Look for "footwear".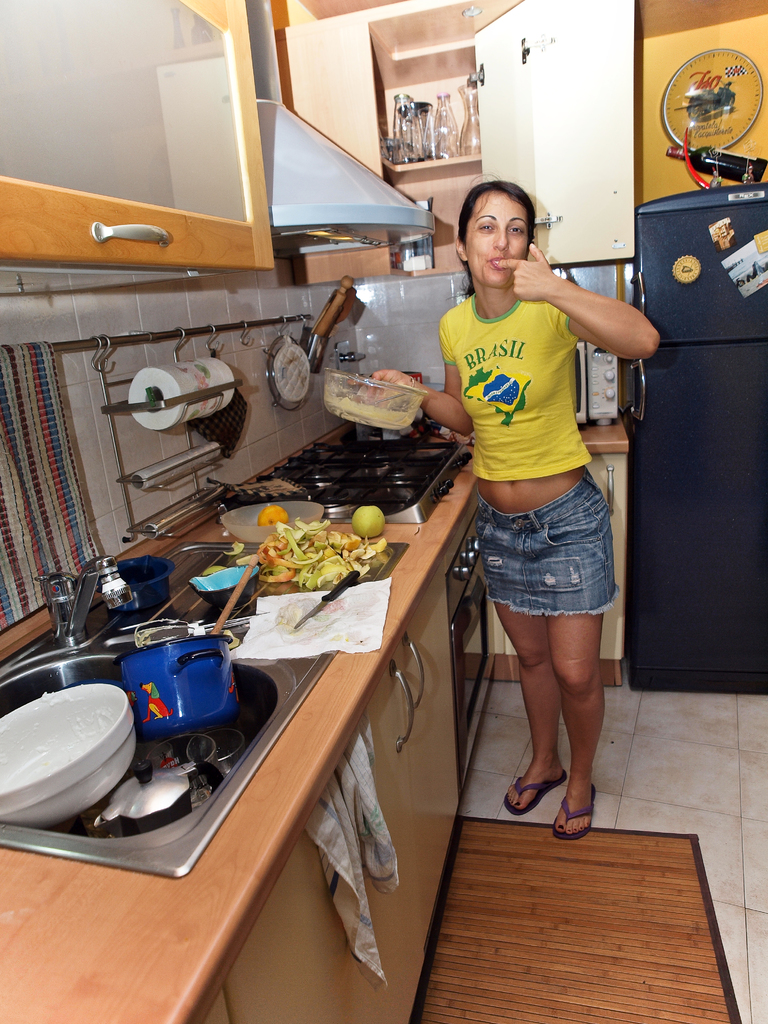
Found: locate(499, 755, 567, 808).
